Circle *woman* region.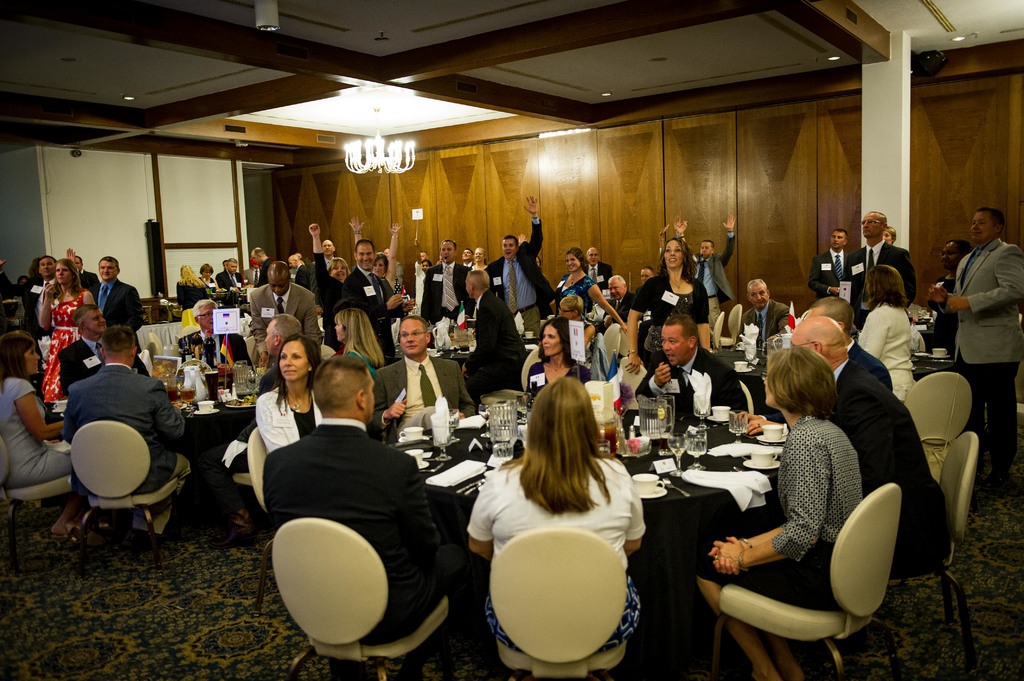
Region: {"x1": 177, "y1": 261, "x2": 212, "y2": 312}.
